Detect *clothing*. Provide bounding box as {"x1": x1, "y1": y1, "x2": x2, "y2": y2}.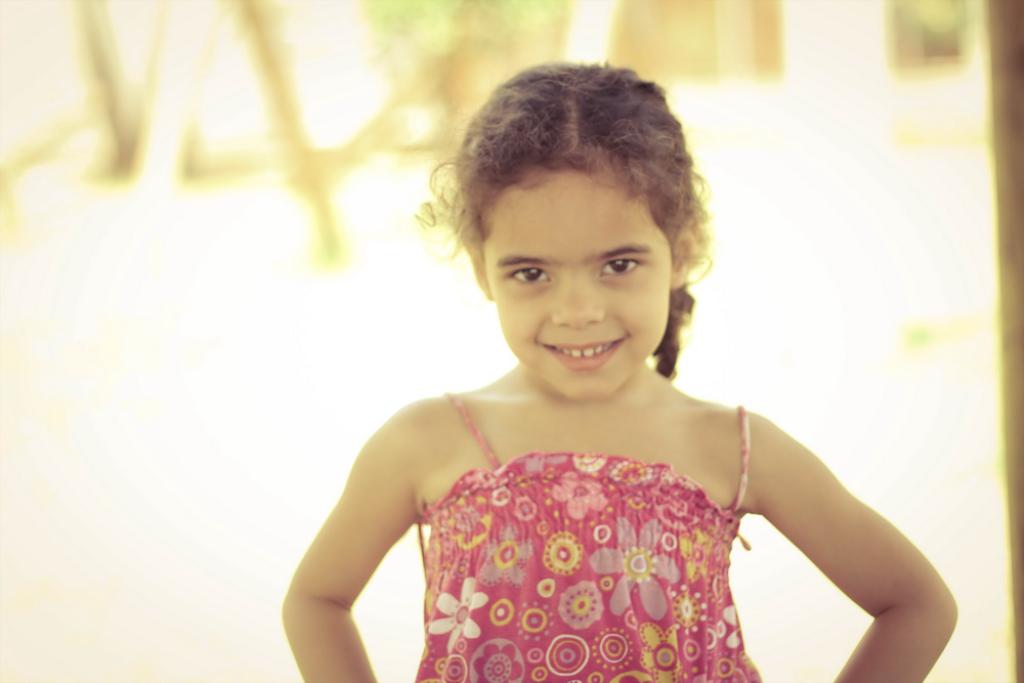
{"x1": 359, "y1": 375, "x2": 833, "y2": 660}.
